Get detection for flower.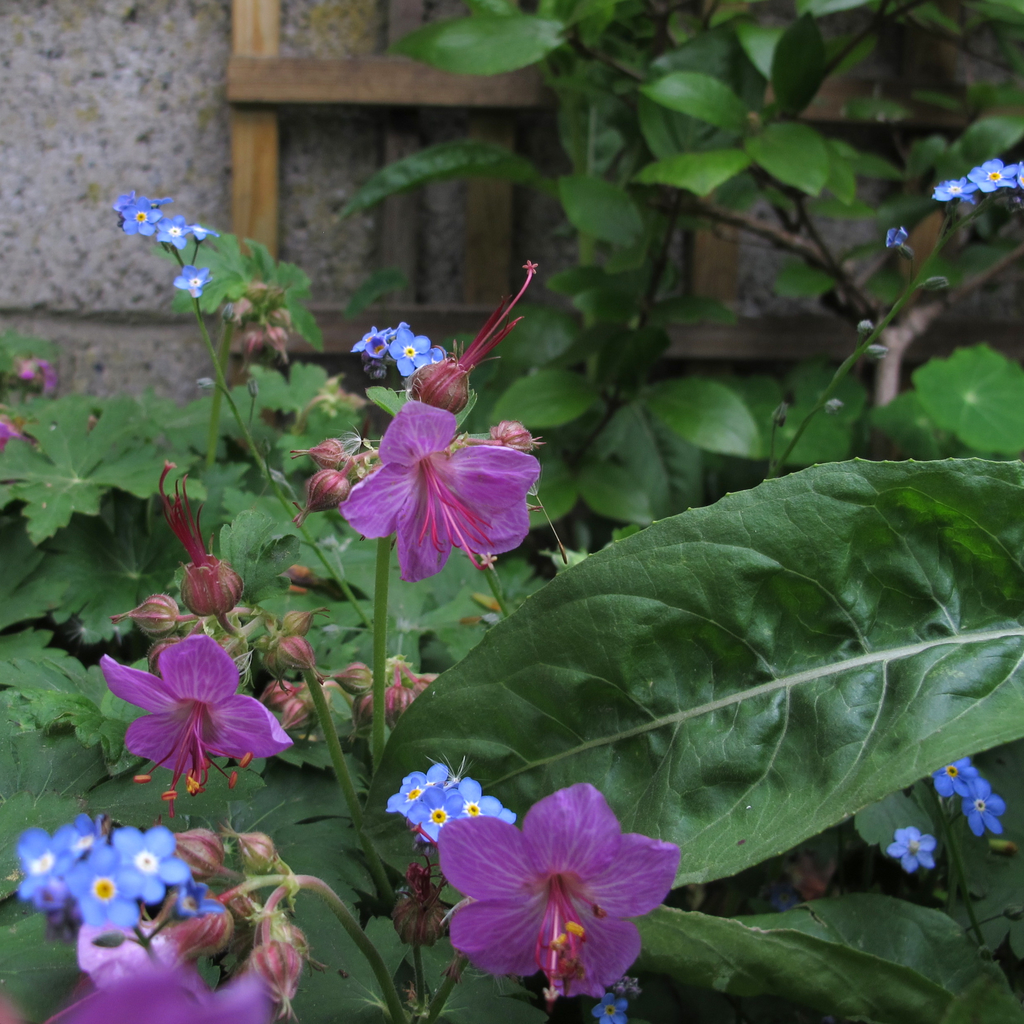
Detection: (left=867, top=844, right=941, bottom=889).
